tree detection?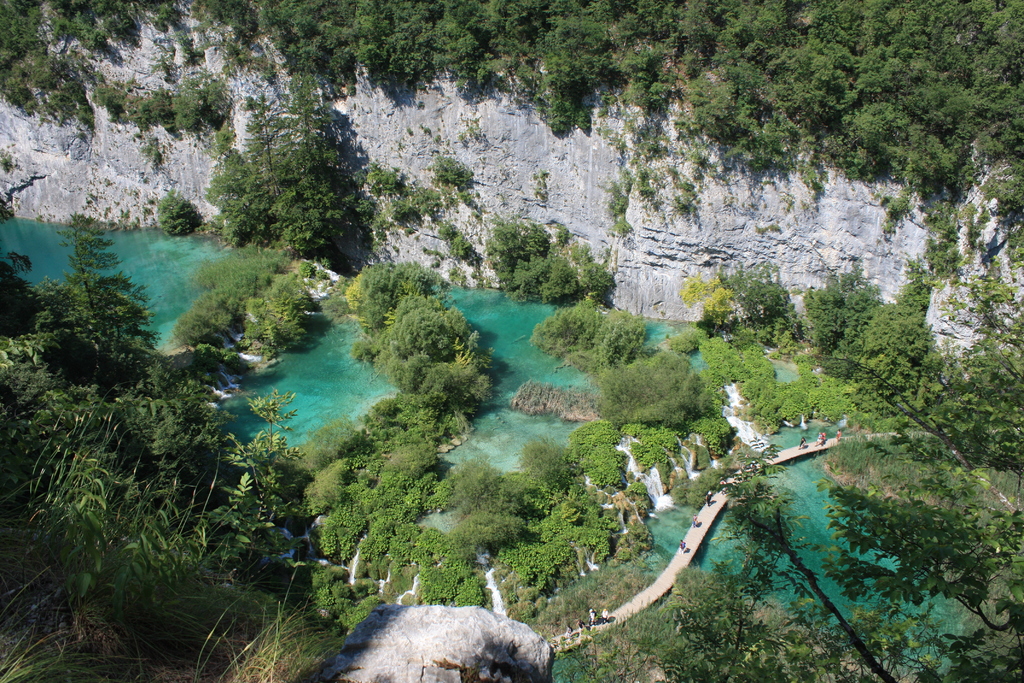
x1=12 y1=186 x2=220 y2=582
